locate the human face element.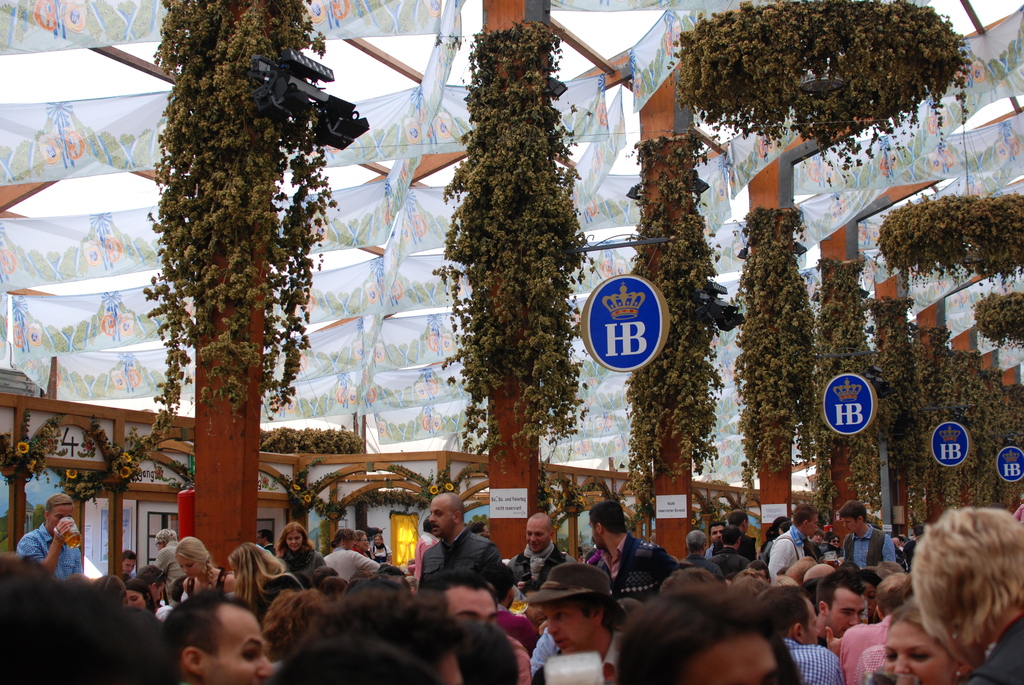
Element bbox: rect(199, 602, 275, 684).
